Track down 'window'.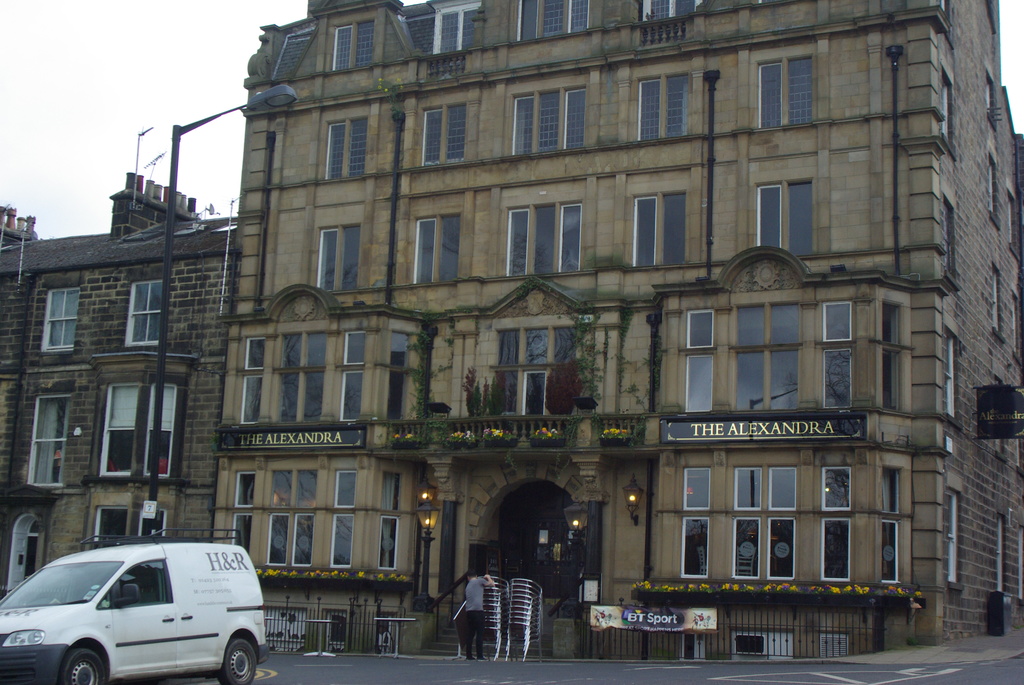
Tracked to BBox(879, 304, 900, 340).
